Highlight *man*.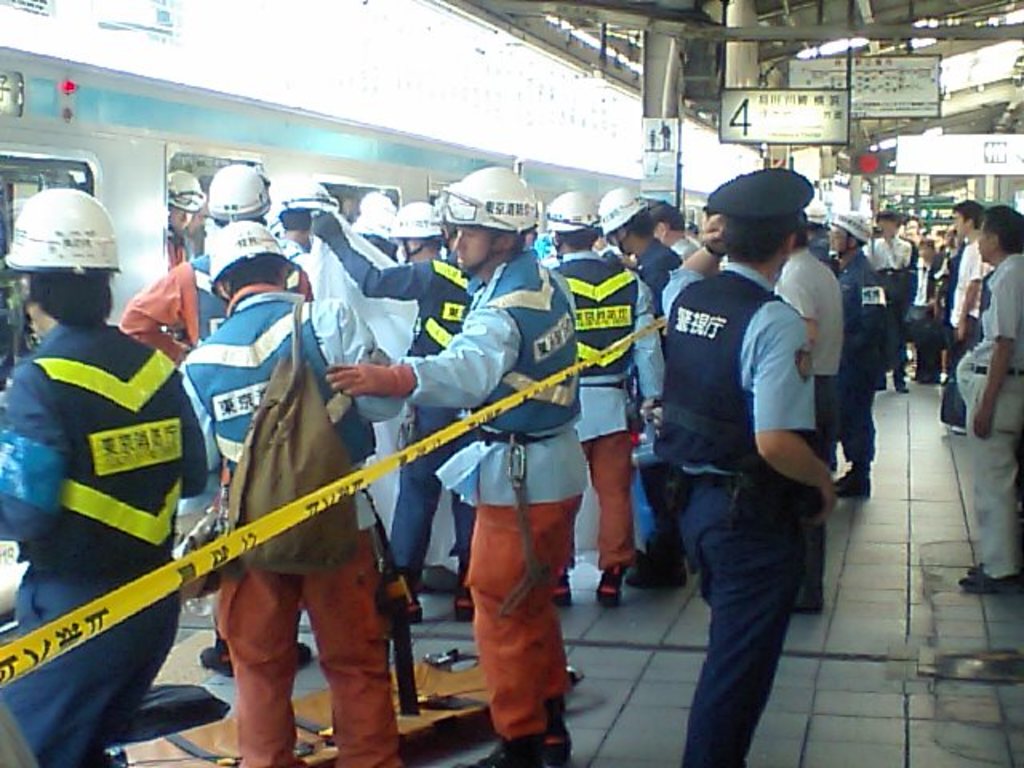
Highlighted region: [left=318, top=200, right=475, bottom=626].
